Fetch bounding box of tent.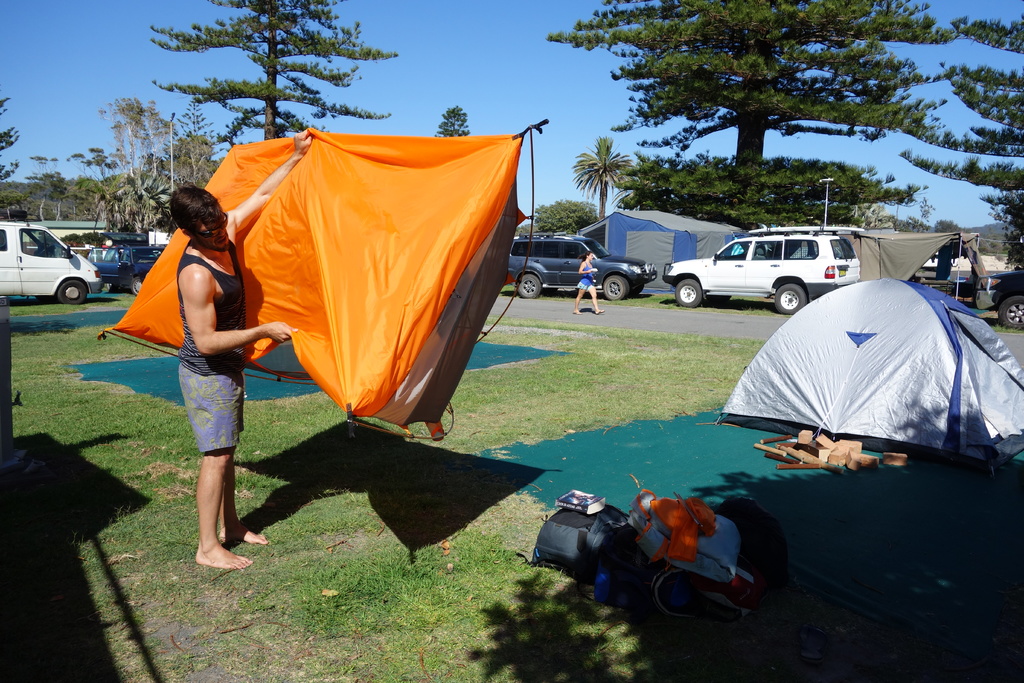
Bbox: <region>554, 199, 751, 293</region>.
